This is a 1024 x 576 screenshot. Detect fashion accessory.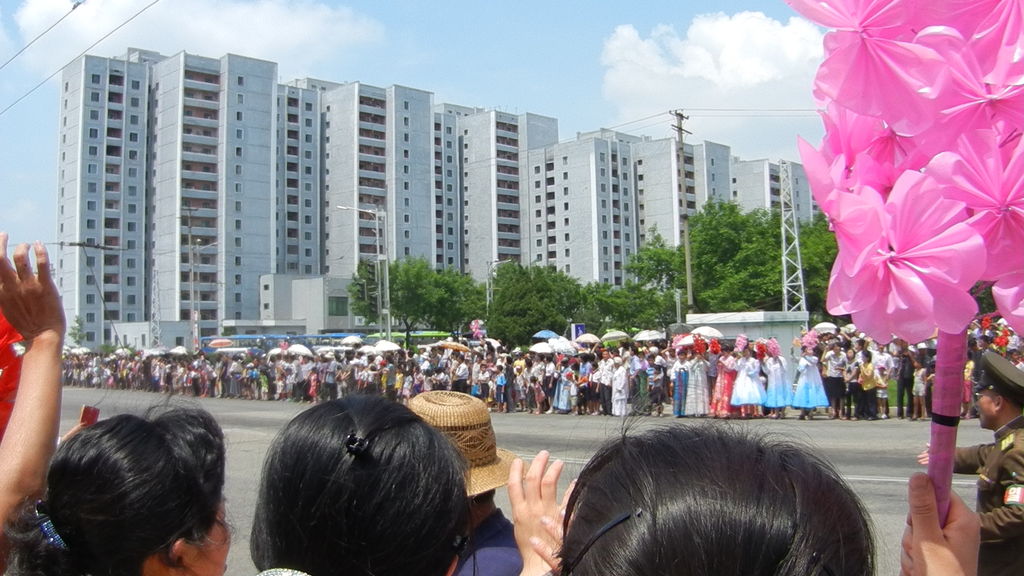
l=404, t=387, r=526, b=495.
